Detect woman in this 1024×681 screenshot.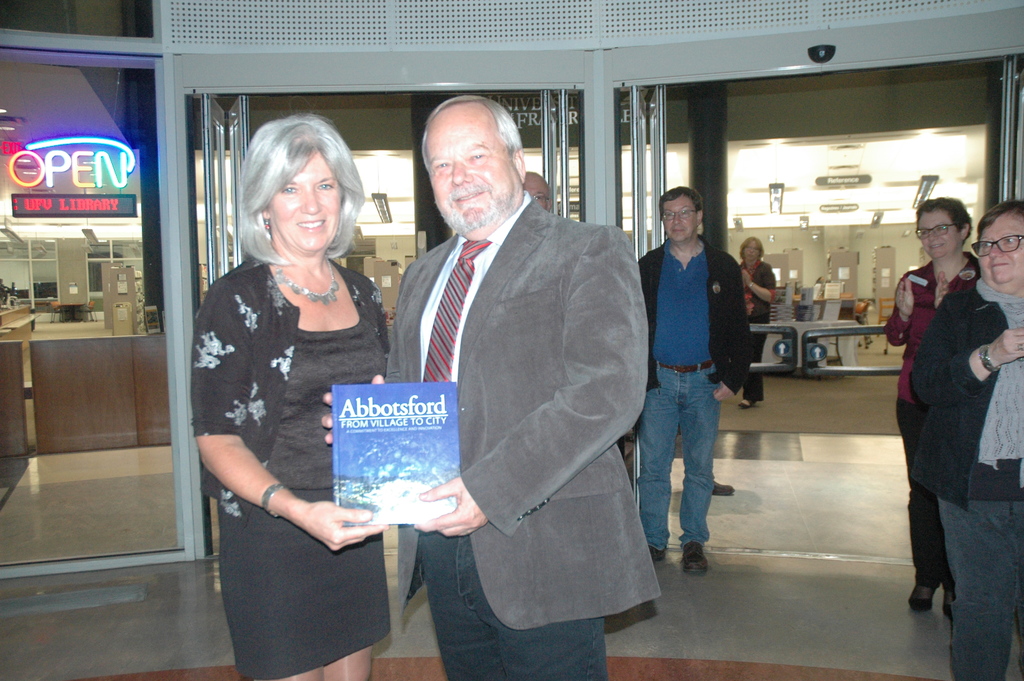
Detection: crop(186, 106, 388, 680).
